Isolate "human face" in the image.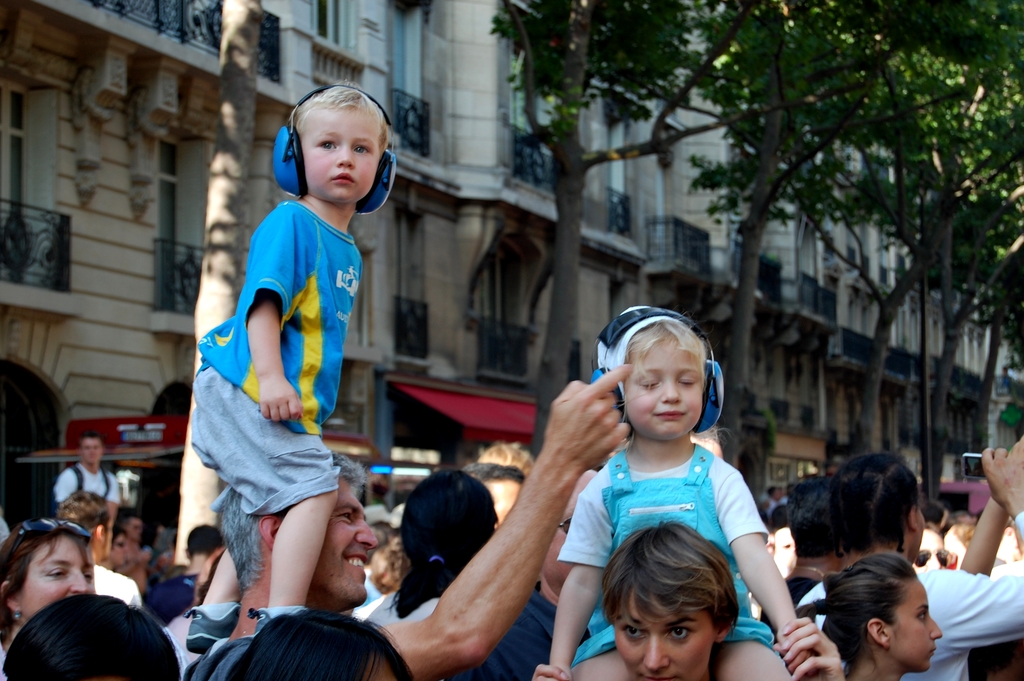
Isolated region: BBox(295, 103, 384, 200).
